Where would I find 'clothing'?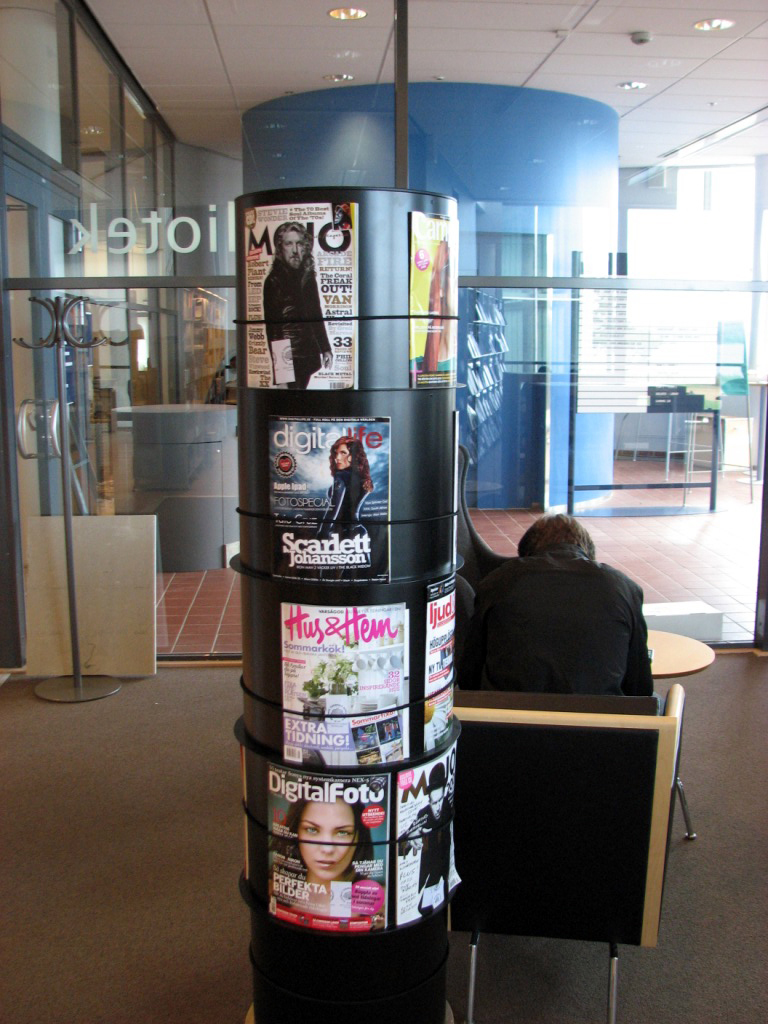
At box=[460, 543, 655, 695].
